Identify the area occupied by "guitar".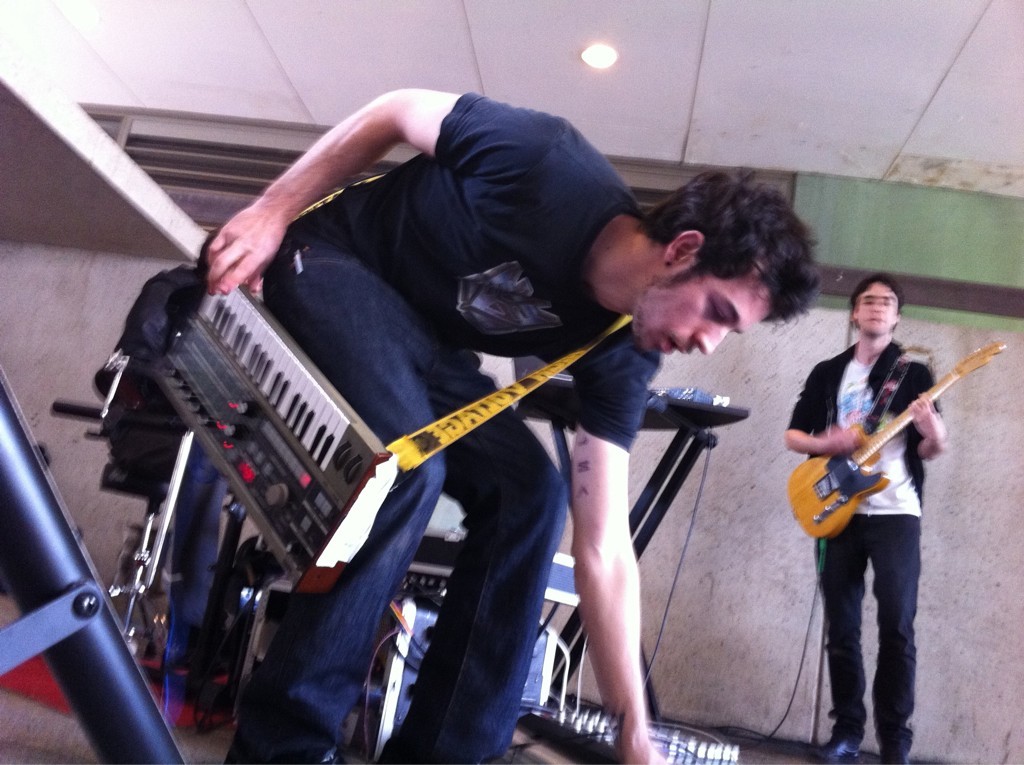
Area: bbox=[796, 352, 980, 543].
